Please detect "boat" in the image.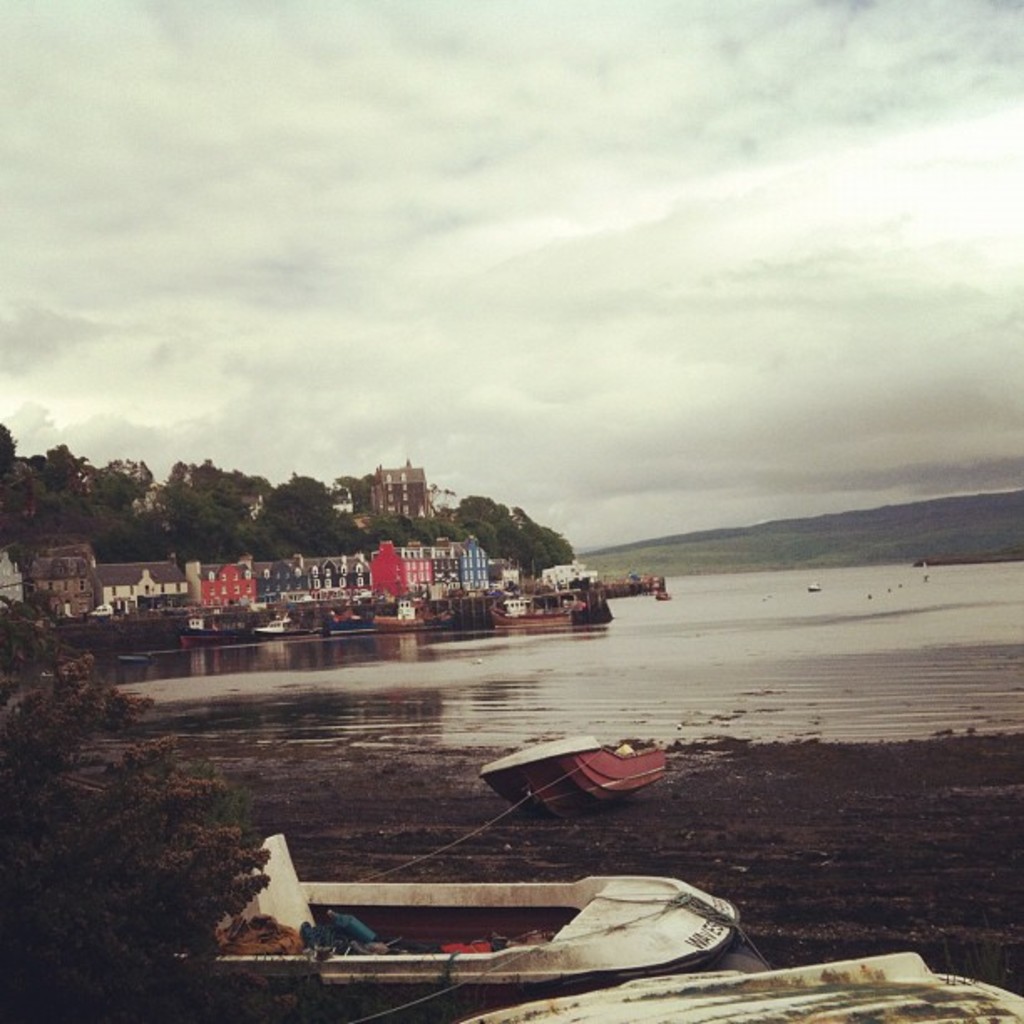
(487,584,621,634).
